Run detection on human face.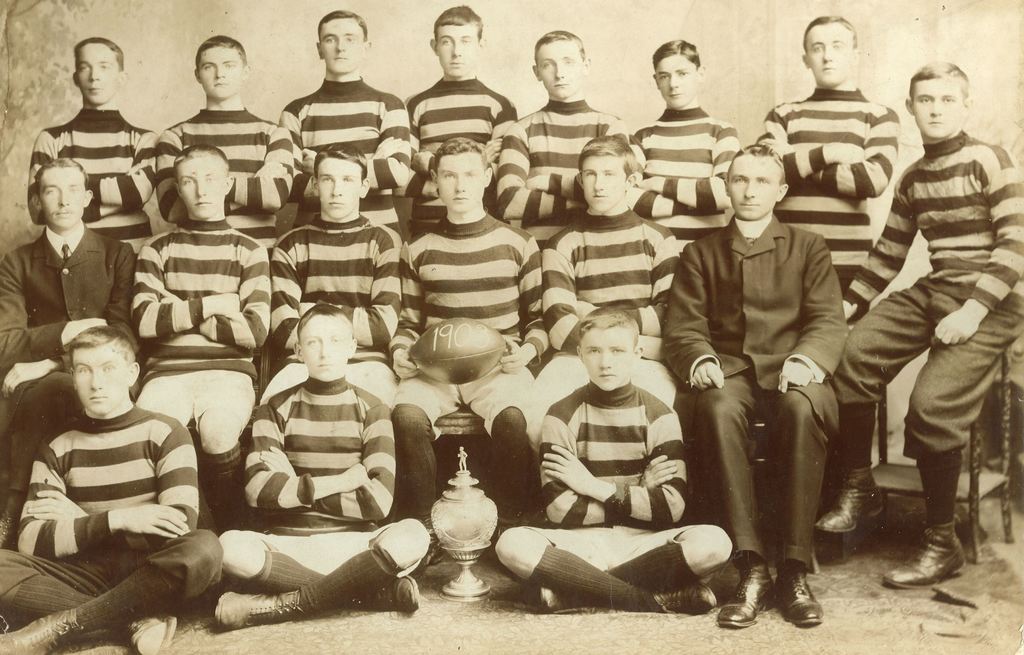
Result: detection(729, 154, 779, 221).
